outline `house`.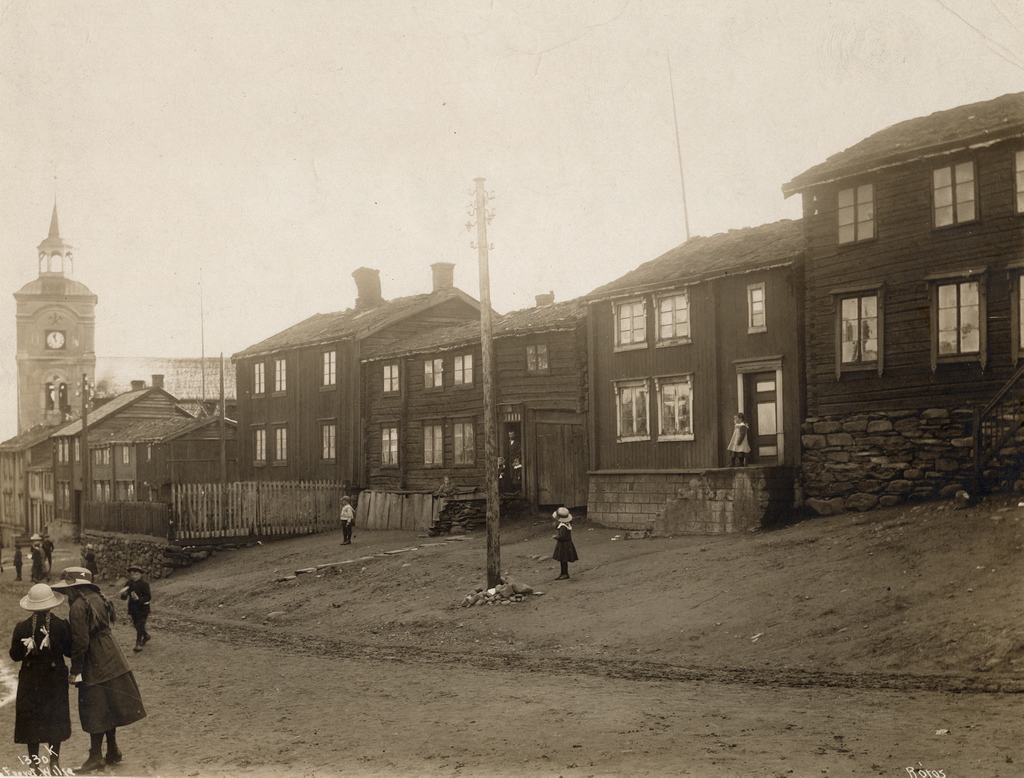
Outline: <box>225,268,506,542</box>.
